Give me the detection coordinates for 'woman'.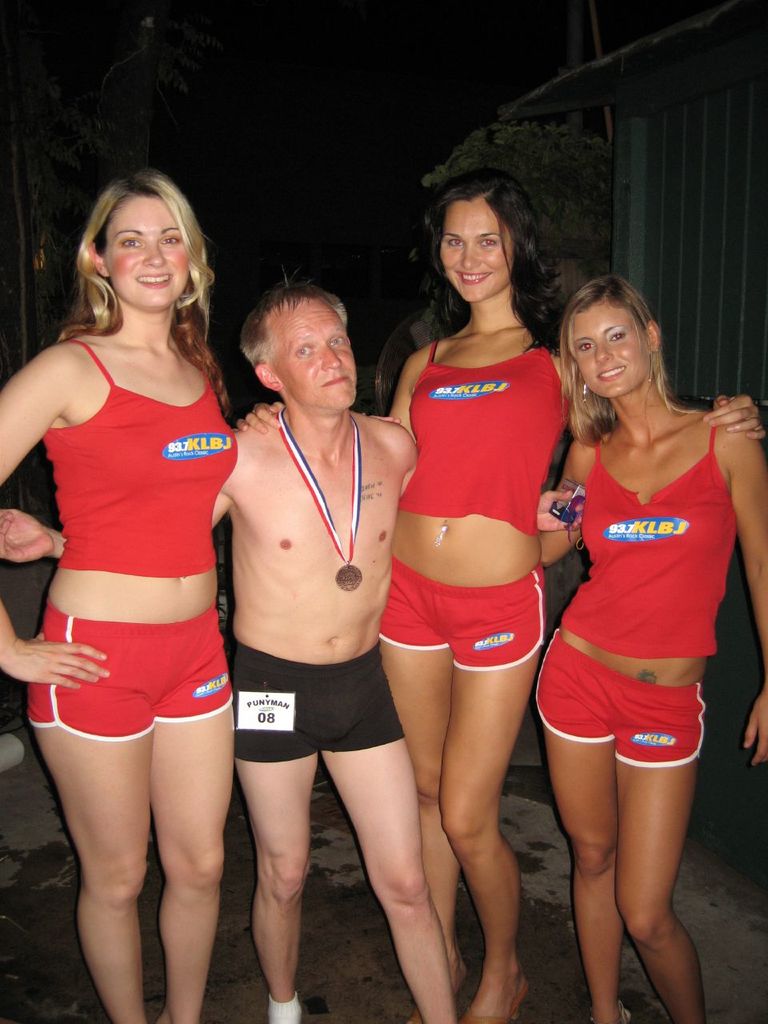
<box>538,276,767,1023</box>.
